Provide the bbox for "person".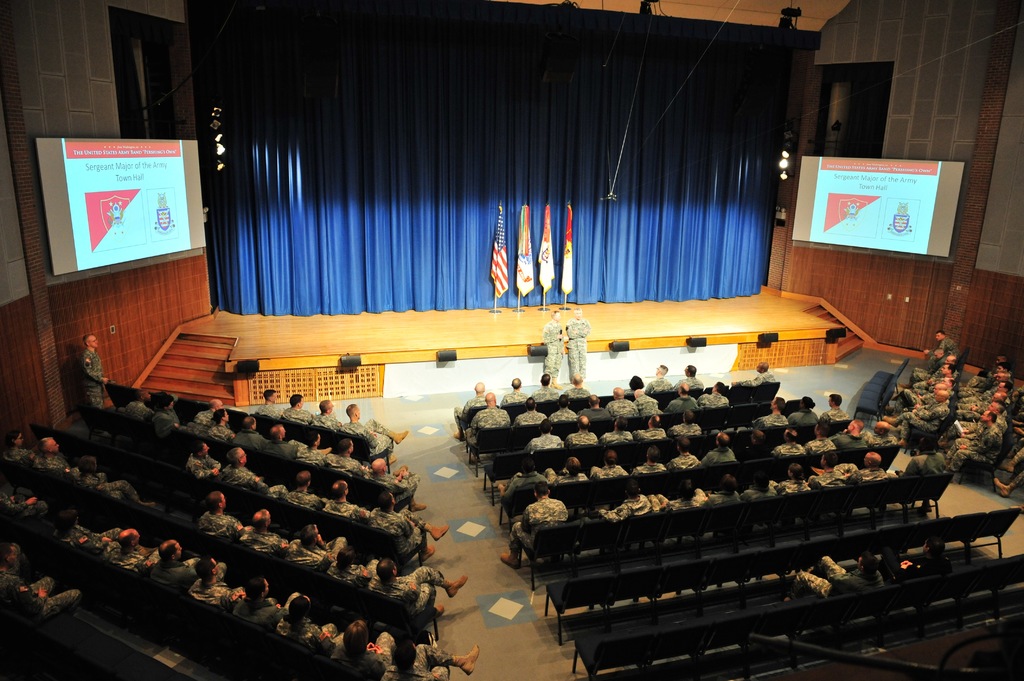
pyautogui.locateOnScreen(543, 454, 588, 483).
